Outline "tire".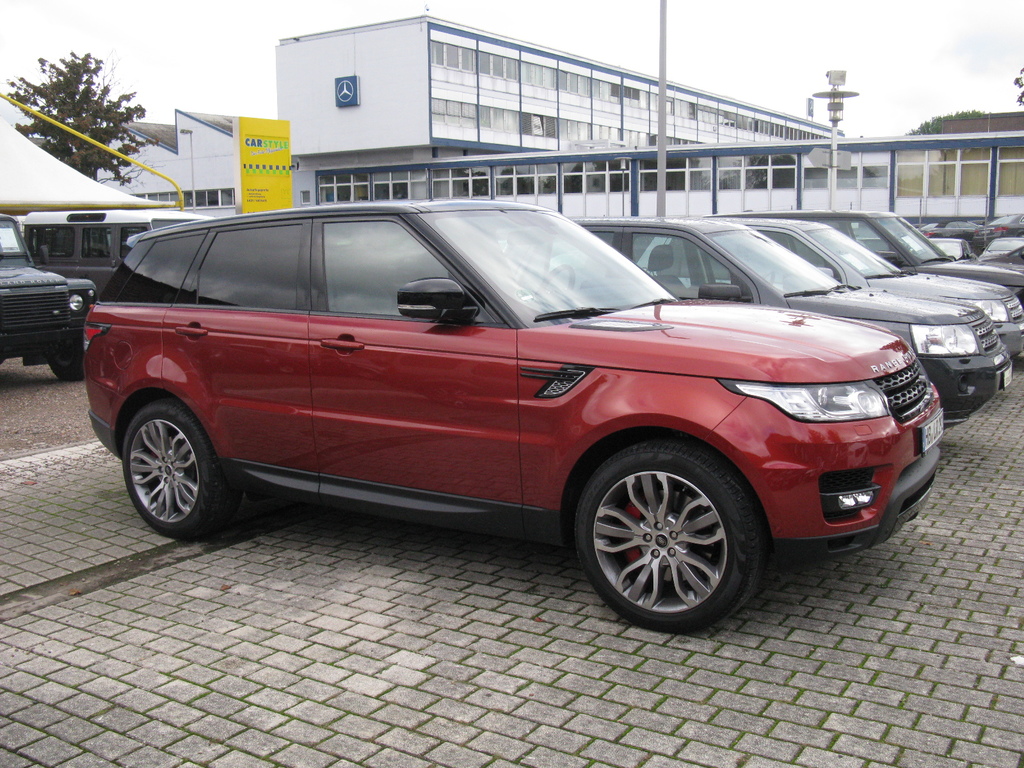
Outline: 122 396 239 538.
